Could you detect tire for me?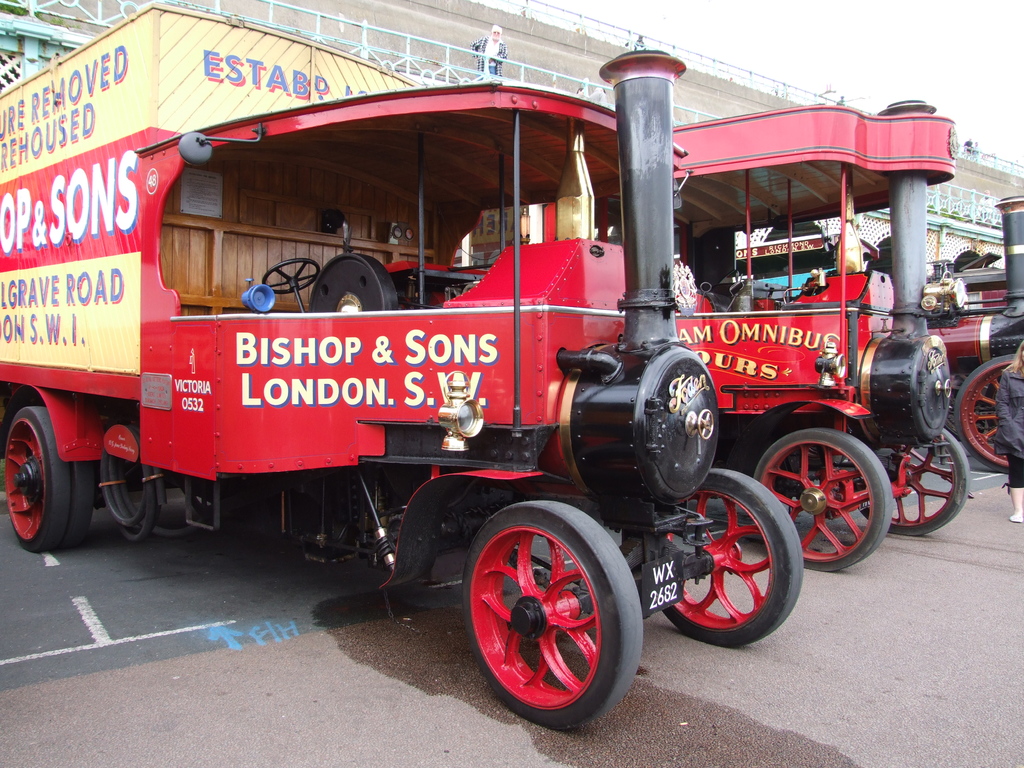
Detection result: rect(72, 463, 94, 556).
